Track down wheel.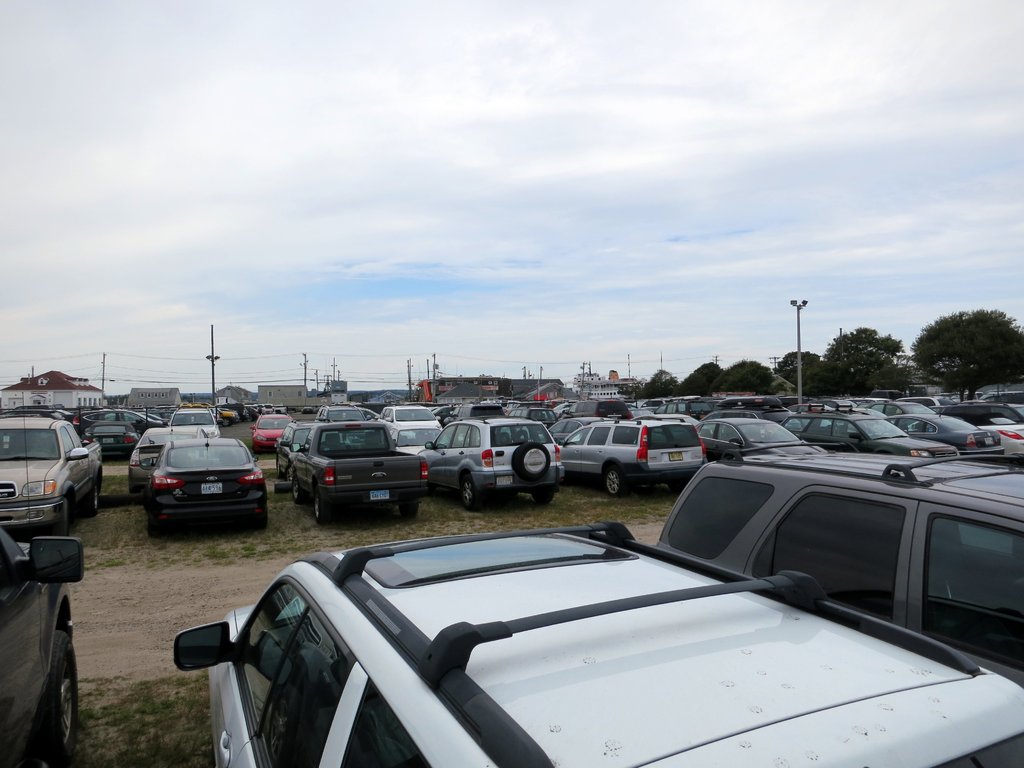
Tracked to <bbox>283, 465, 293, 482</bbox>.
